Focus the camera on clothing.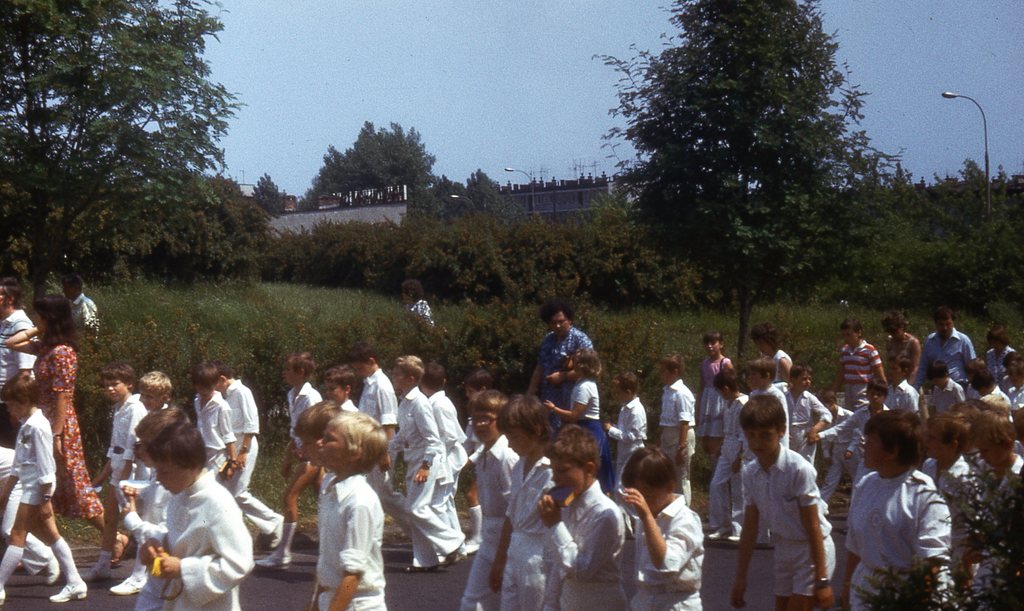
Focus region: [835,404,853,422].
